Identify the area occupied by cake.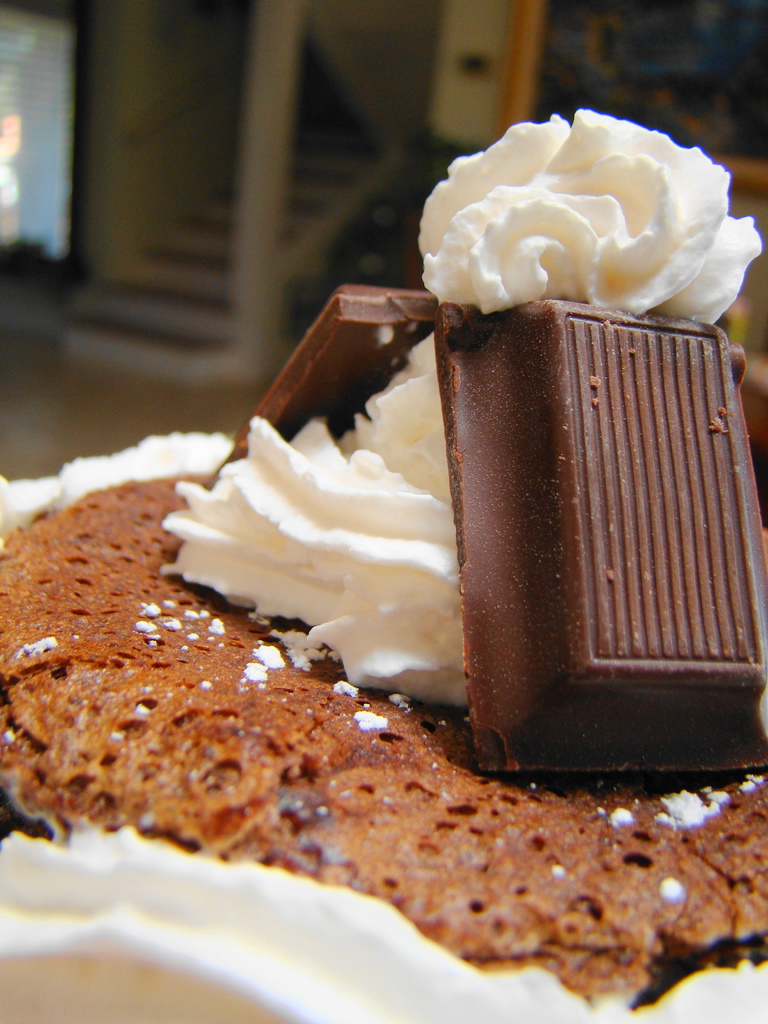
Area: box(0, 108, 767, 1023).
